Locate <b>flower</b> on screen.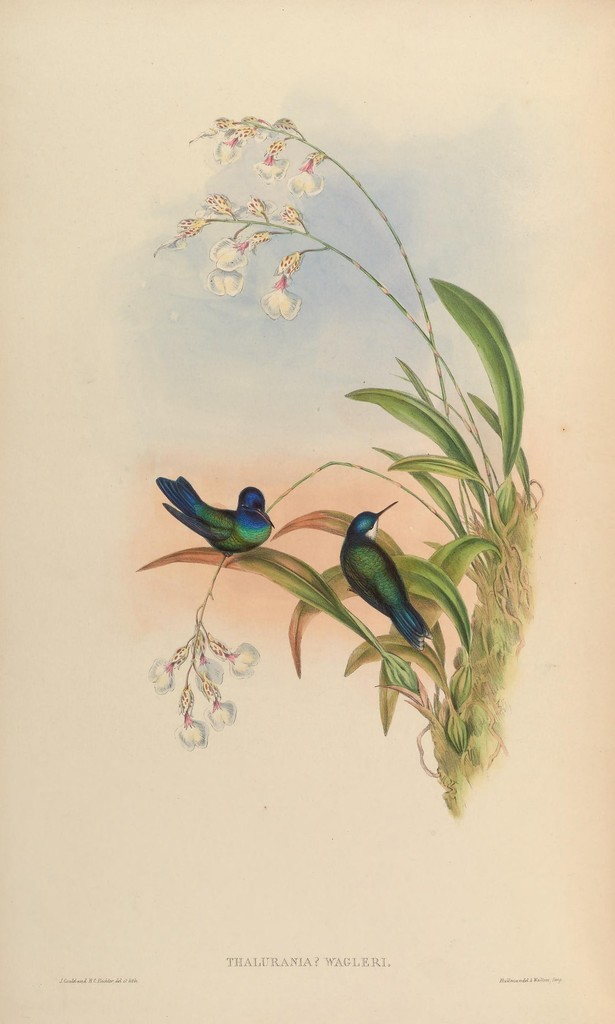
On screen at x1=207, y1=232, x2=246, y2=296.
